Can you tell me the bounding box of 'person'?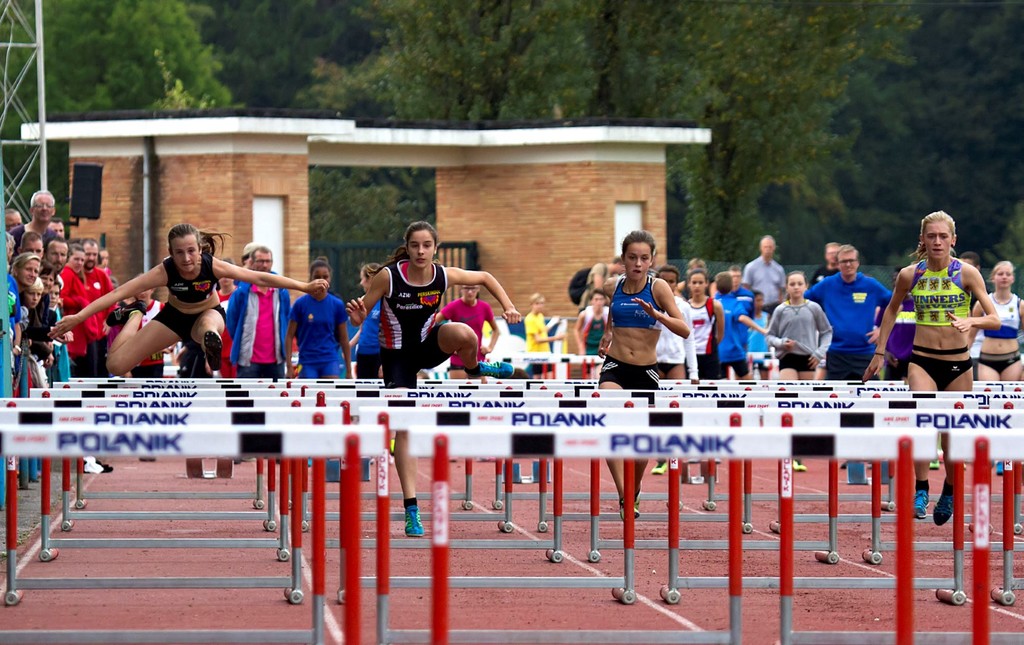
x1=810, y1=243, x2=844, y2=292.
